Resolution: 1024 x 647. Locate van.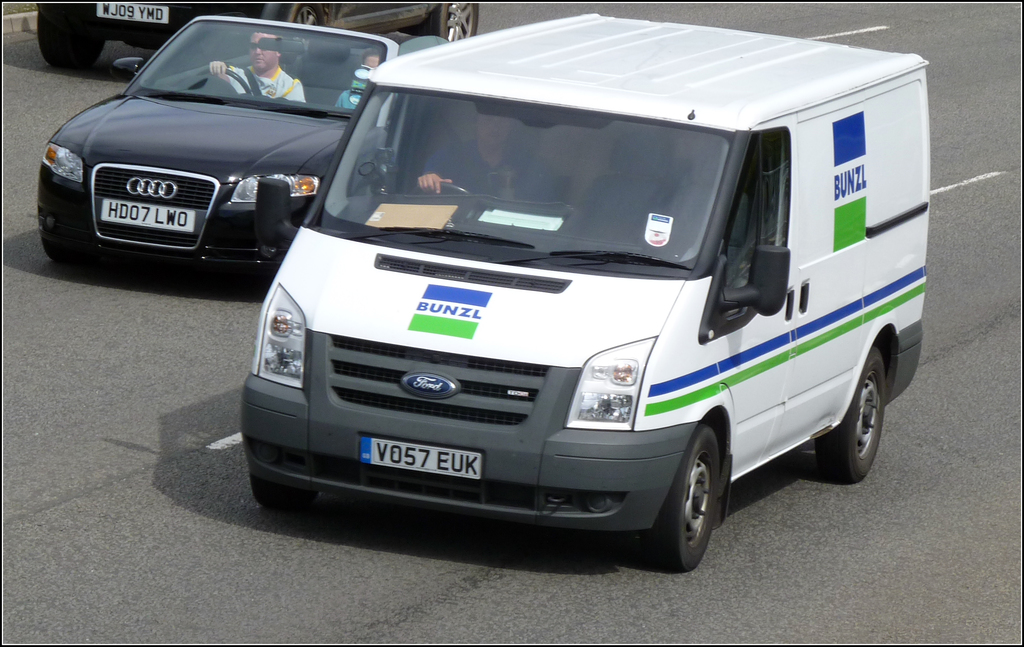
bbox=[241, 10, 927, 574].
